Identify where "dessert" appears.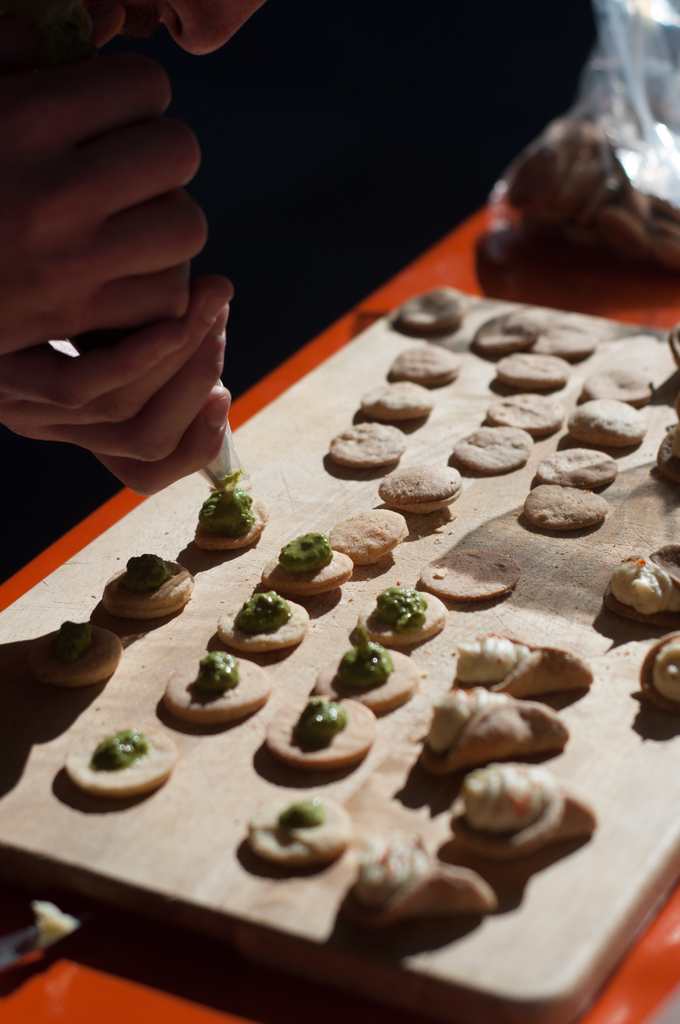
Appears at {"x1": 359, "y1": 383, "x2": 425, "y2": 421}.
